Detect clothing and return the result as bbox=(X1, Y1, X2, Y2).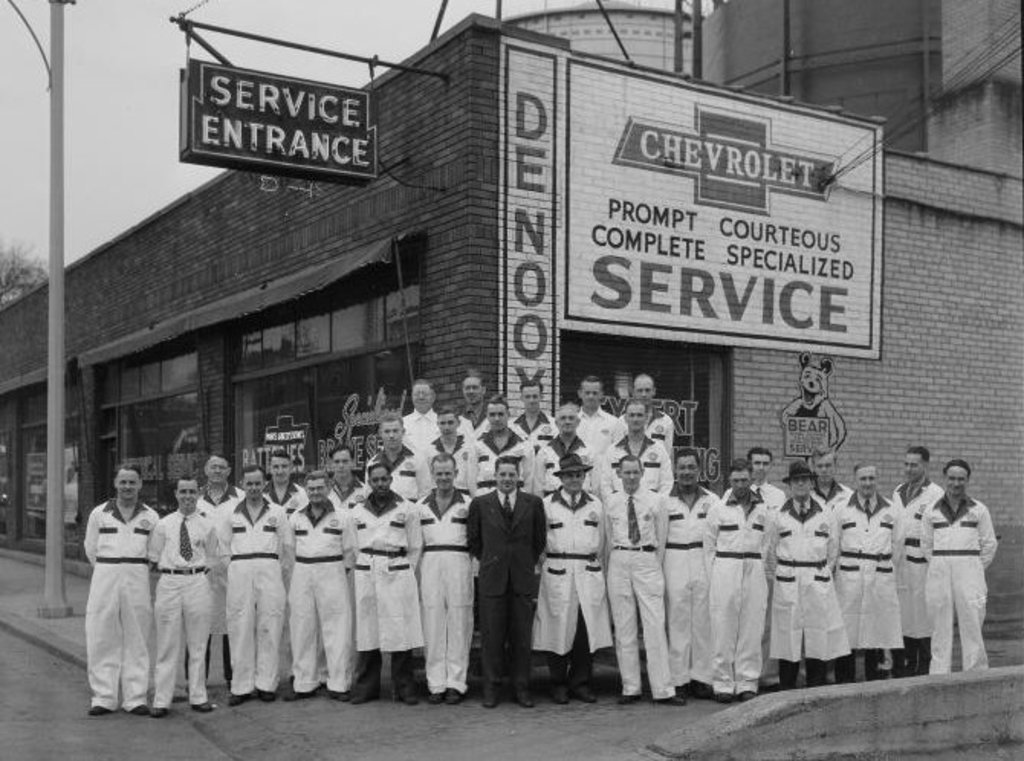
bbox=(590, 494, 676, 712).
